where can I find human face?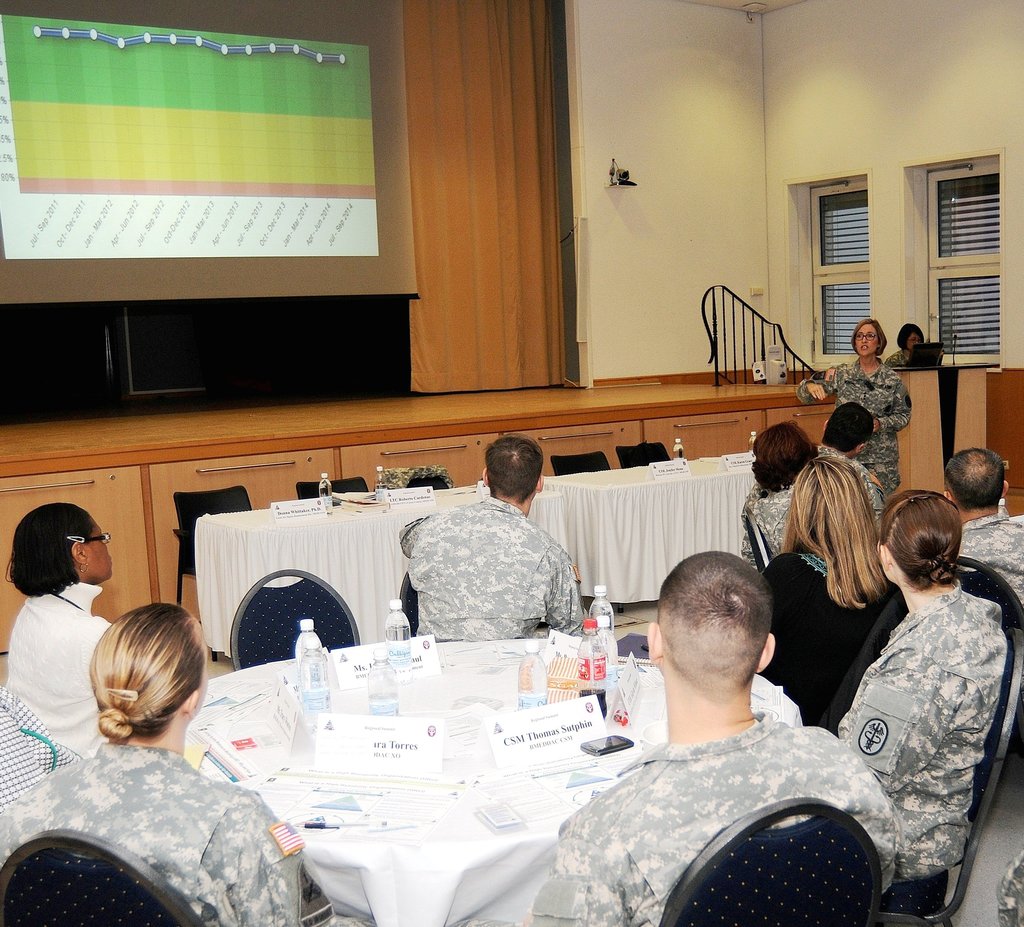
You can find it at {"x1": 858, "y1": 324, "x2": 881, "y2": 357}.
